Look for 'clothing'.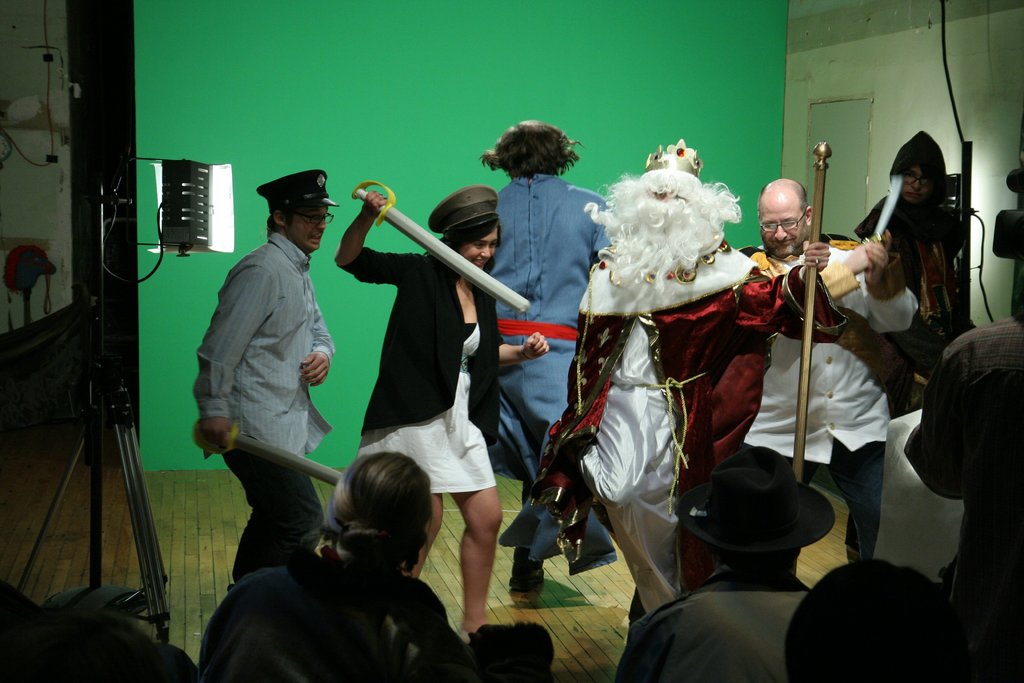
Found: 612,555,817,682.
